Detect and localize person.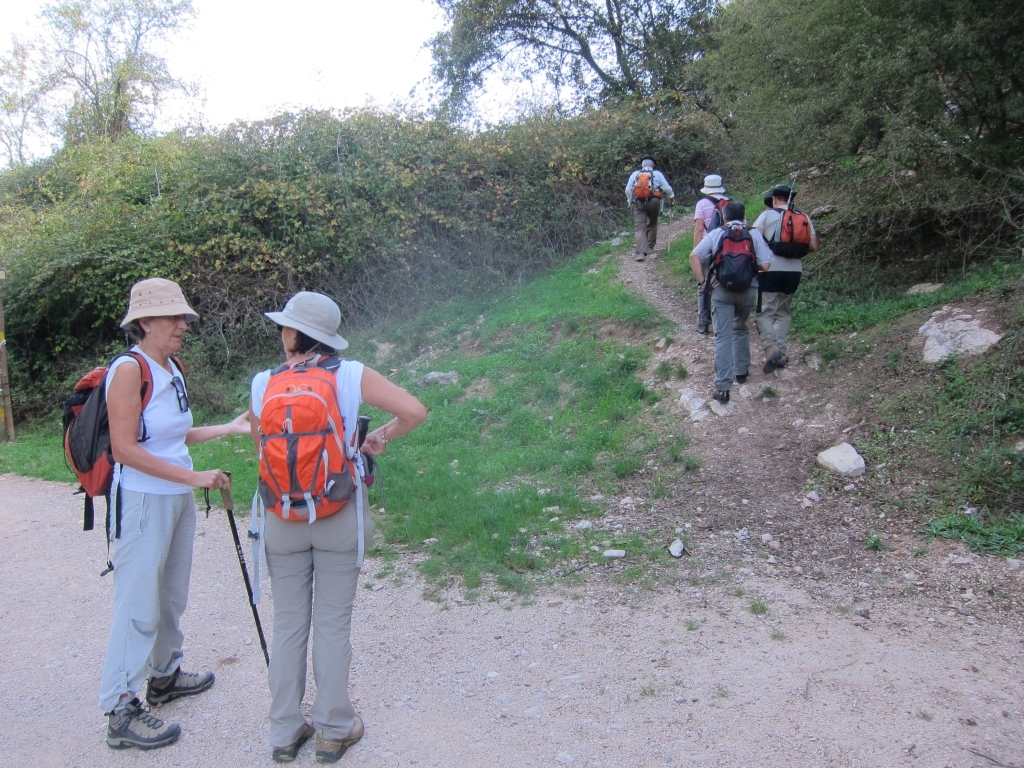
Localized at l=683, t=195, r=750, b=404.
